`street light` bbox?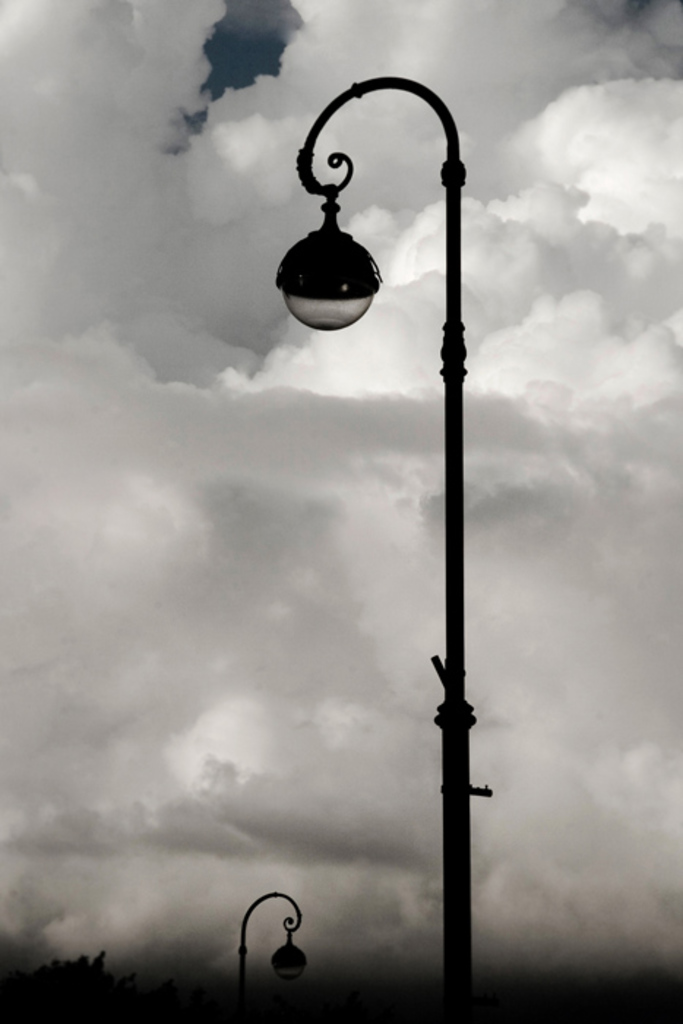
(x1=235, y1=885, x2=312, y2=1009)
